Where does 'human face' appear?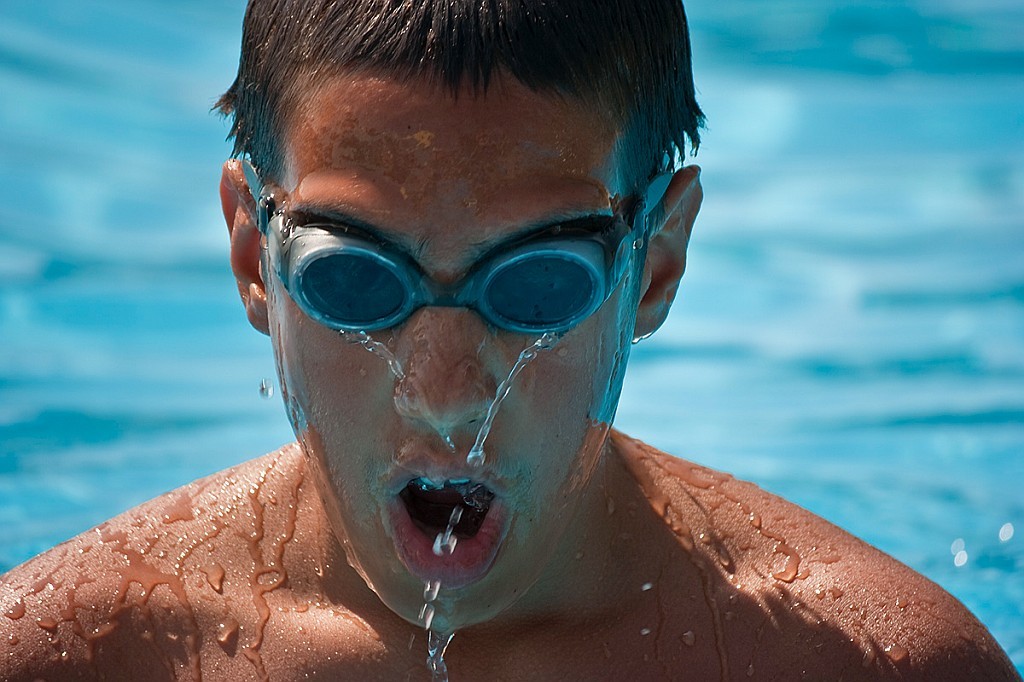
Appears at [257,59,665,642].
